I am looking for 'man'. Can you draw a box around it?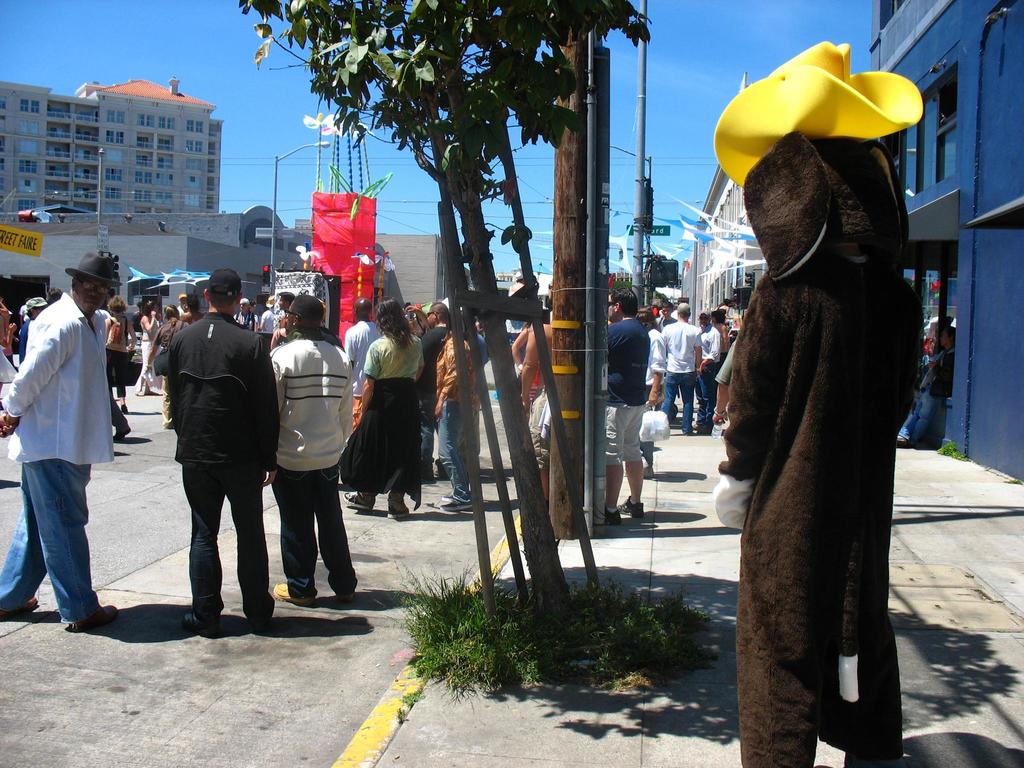
Sure, the bounding box is detection(52, 285, 62, 304).
